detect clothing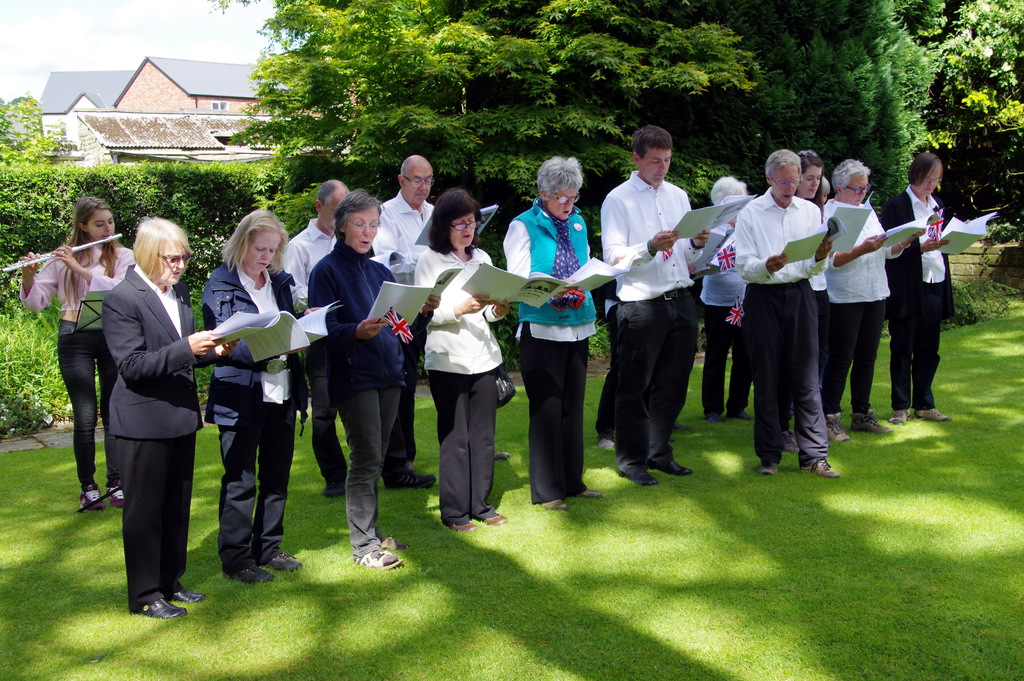
110/263/228/623
